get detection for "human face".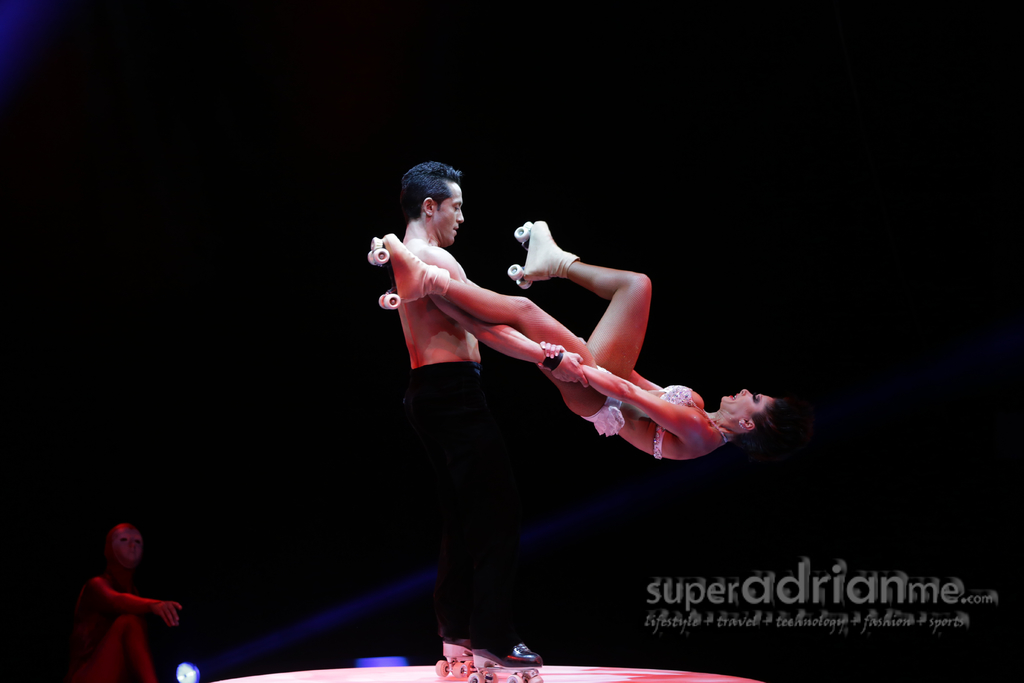
Detection: BBox(439, 179, 465, 242).
